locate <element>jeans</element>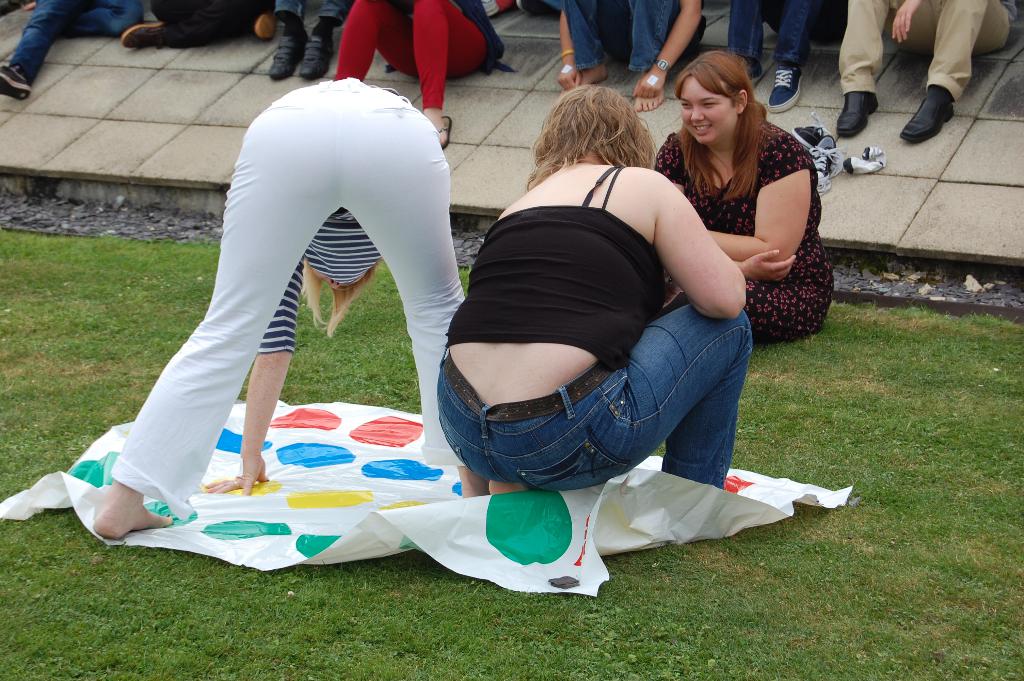
select_region(561, 0, 679, 75)
